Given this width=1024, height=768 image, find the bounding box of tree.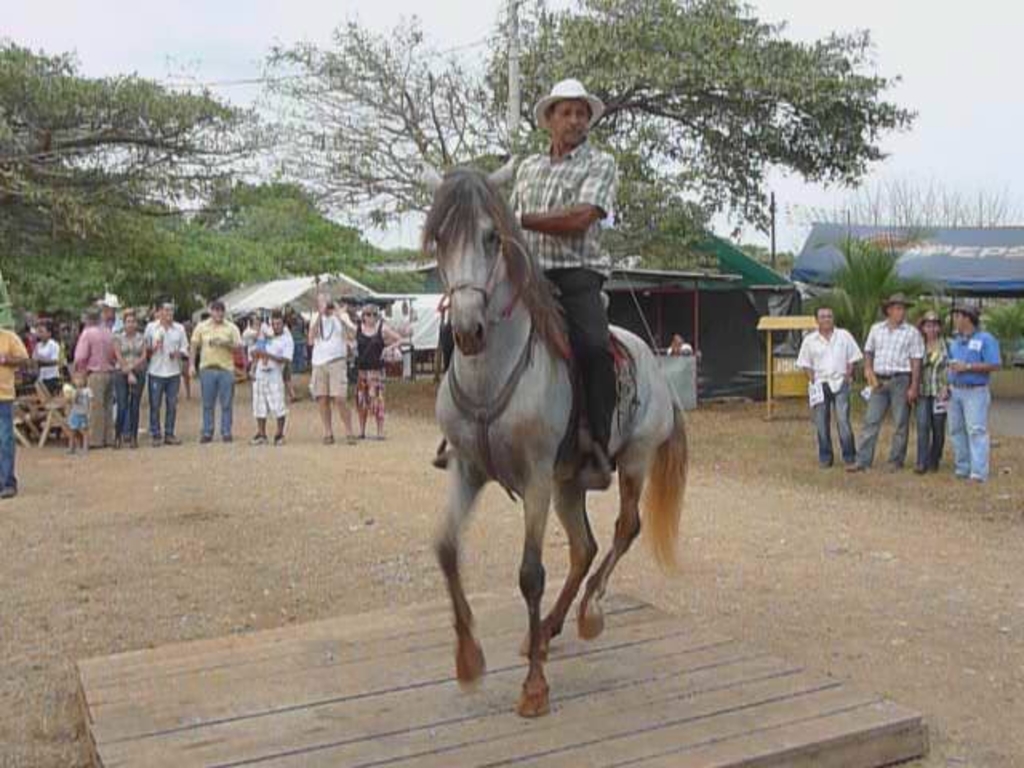
x1=0, y1=35, x2=258, y2=240.
